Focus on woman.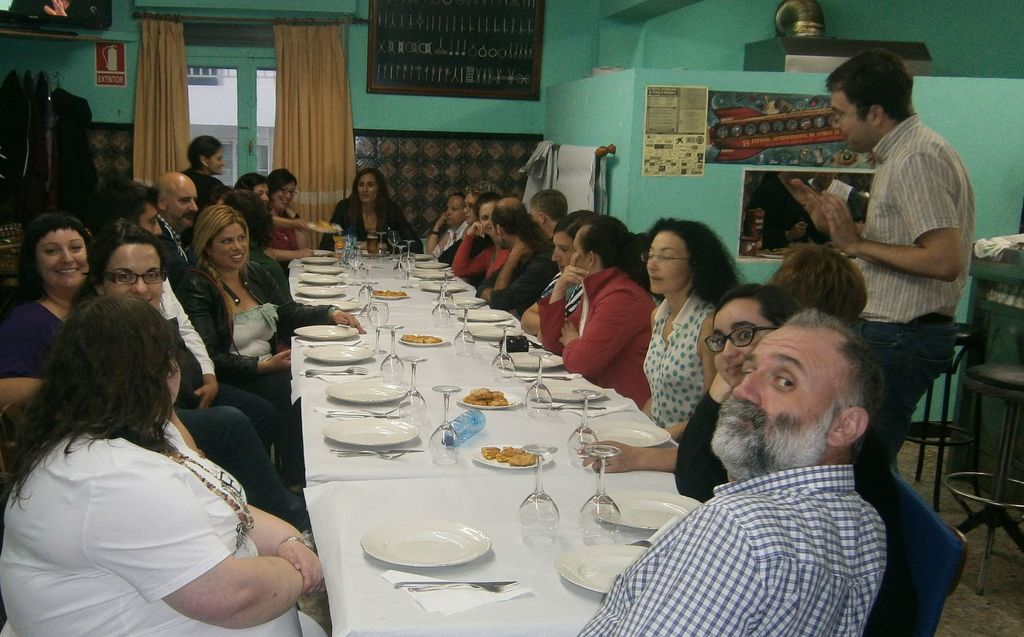
Focused at [left=178, top=202, right=370, bottom=421].
